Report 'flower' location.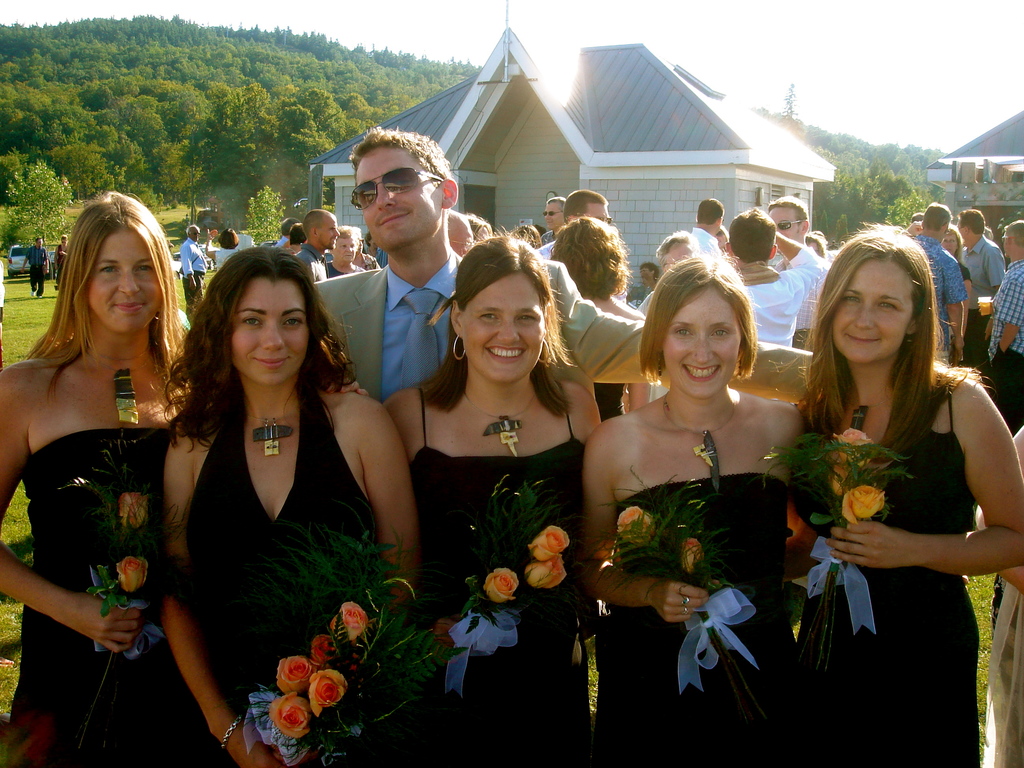
Report: [532,524,568,569].
